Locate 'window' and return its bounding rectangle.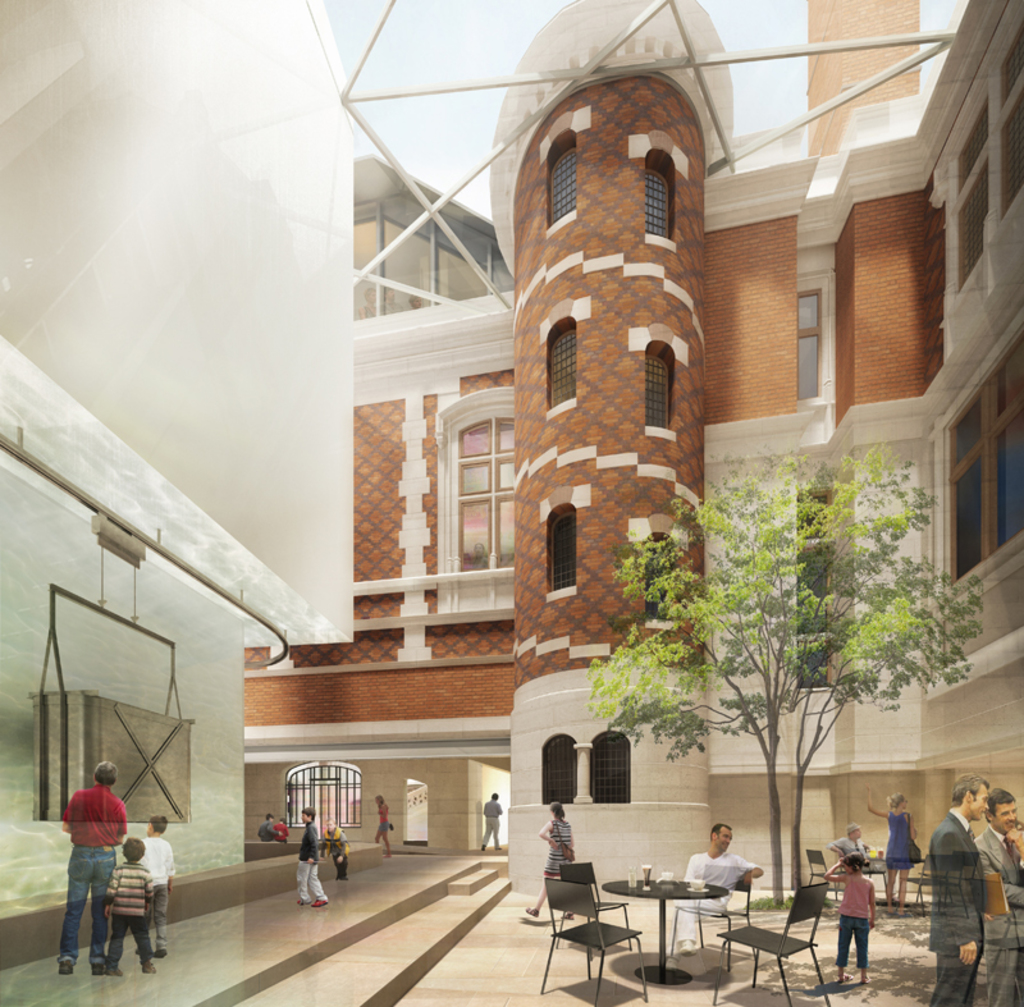
l=997, t=32, r=1023, b=216.
